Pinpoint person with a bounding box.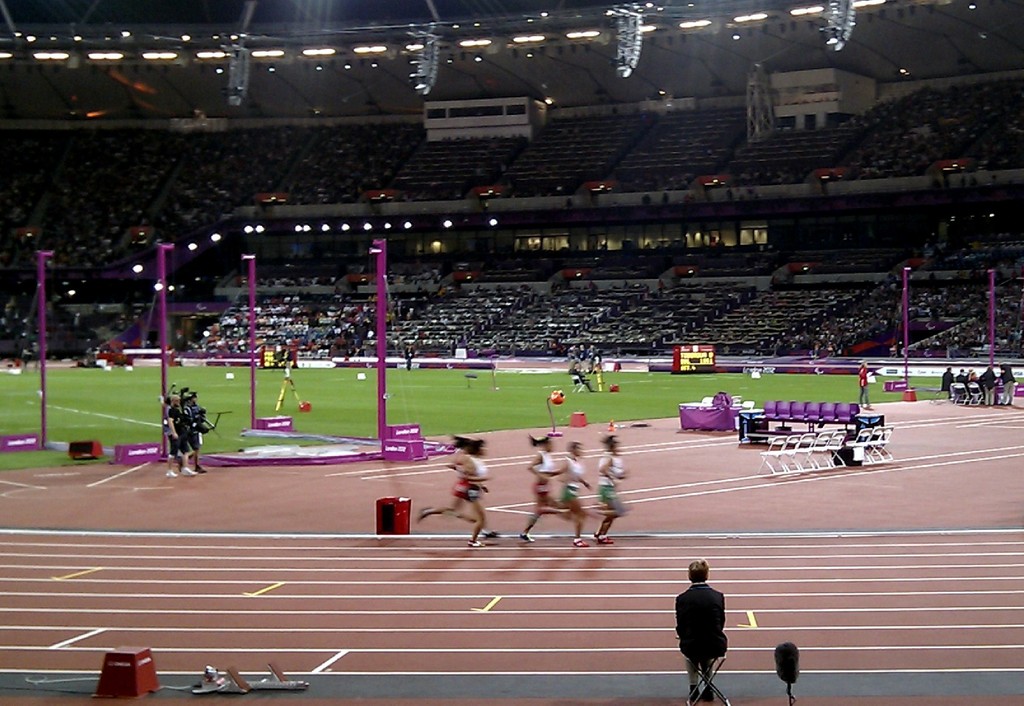
bbox=[937, 360, 959, 392].
